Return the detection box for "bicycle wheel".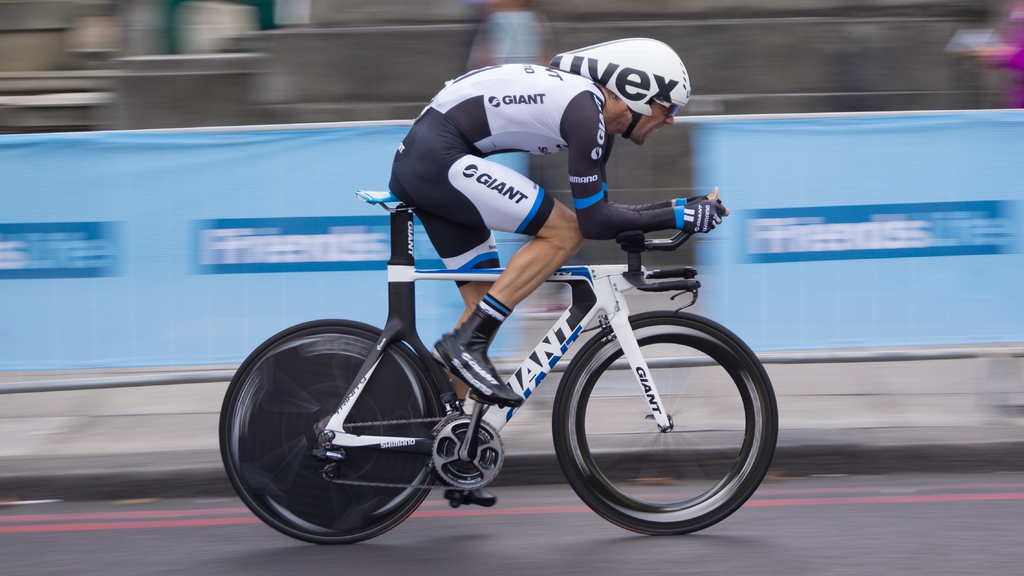
(218, 323, 472, 543).
